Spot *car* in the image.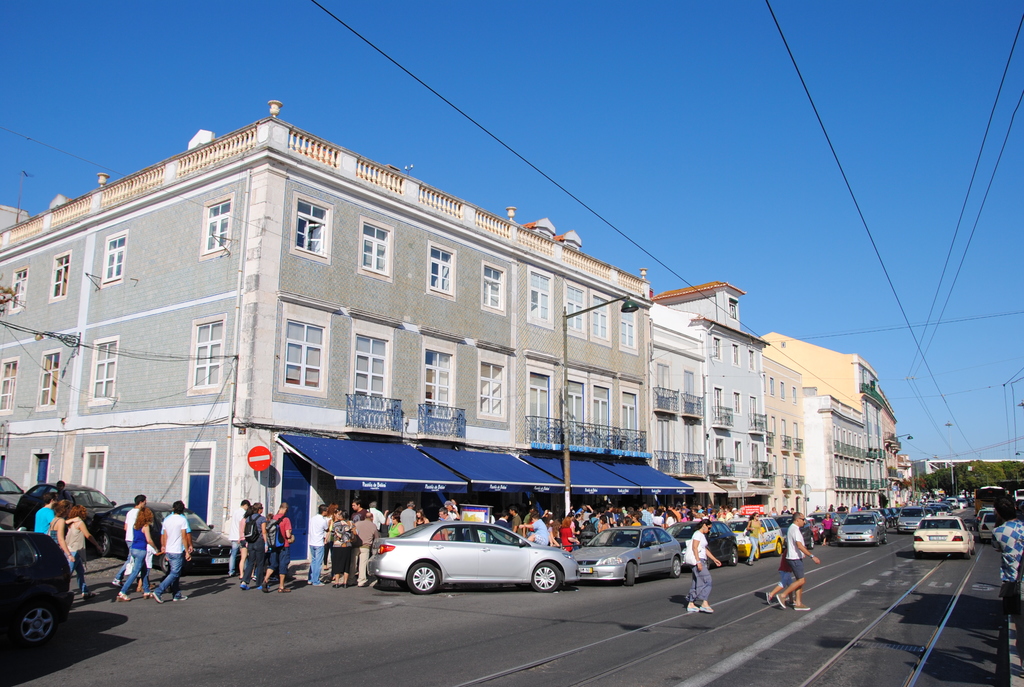
*car* found at locate(570, 521, 682, 587).
